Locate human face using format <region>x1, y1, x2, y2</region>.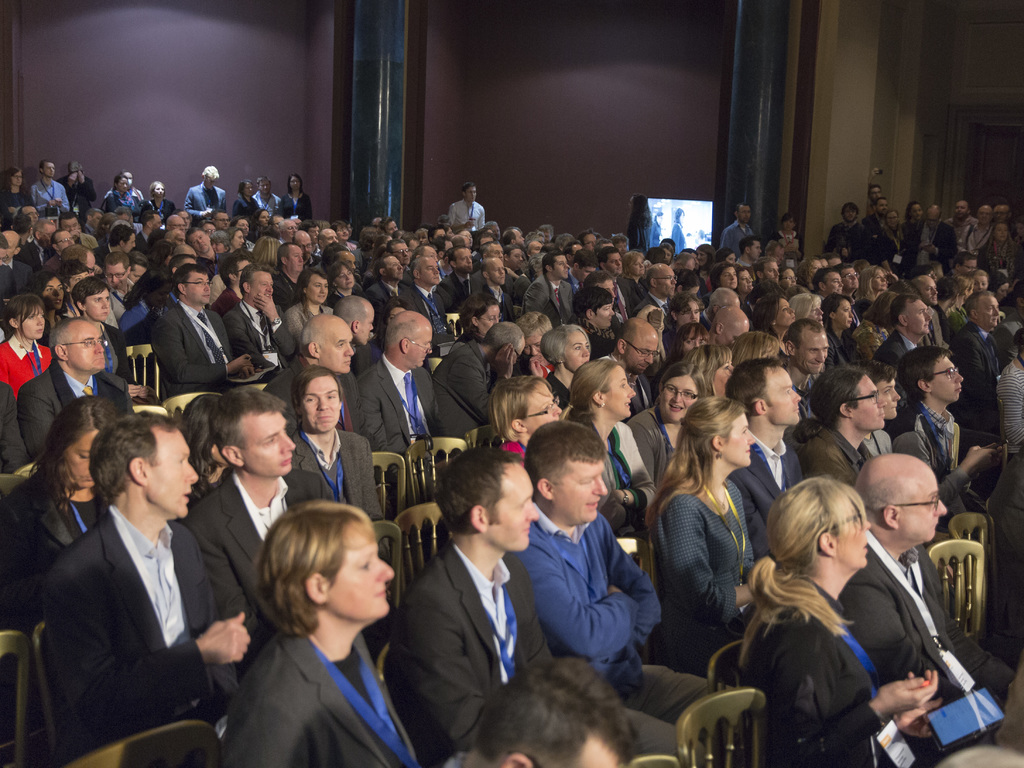
<region>340, 251, 355, 267</region>.
